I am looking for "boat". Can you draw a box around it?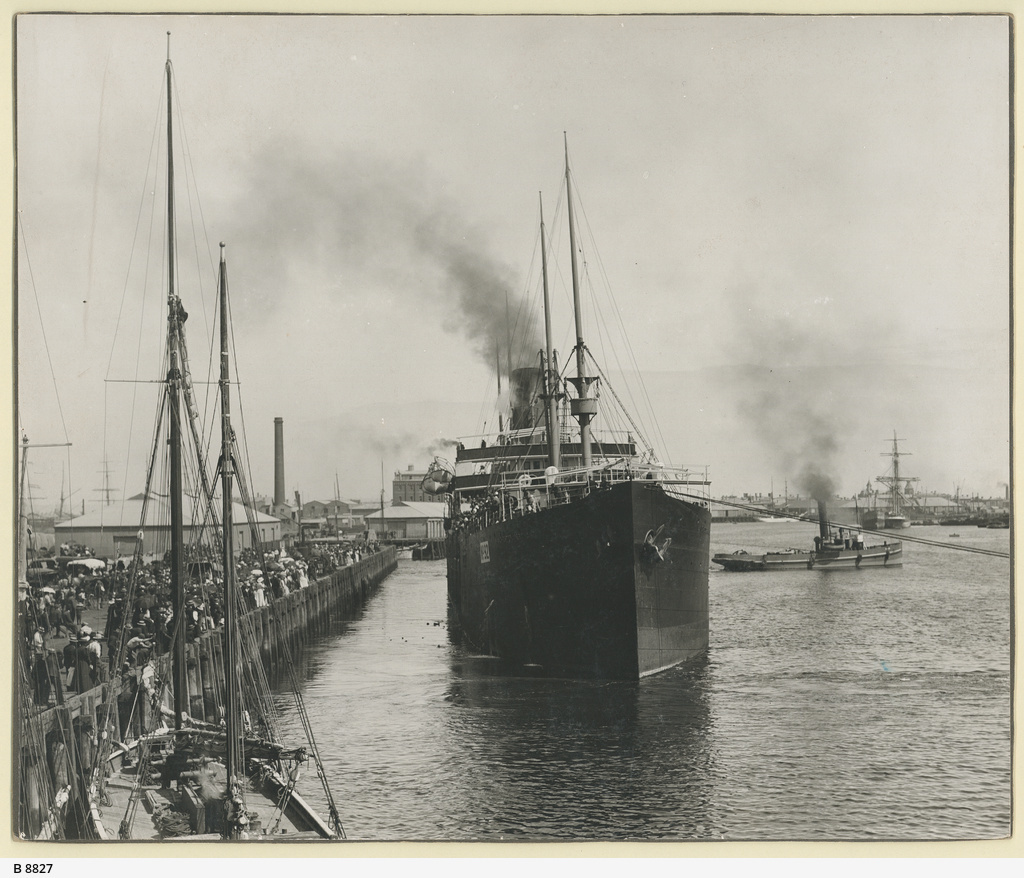
Sure, the bounding box is 71/34/355/843.
